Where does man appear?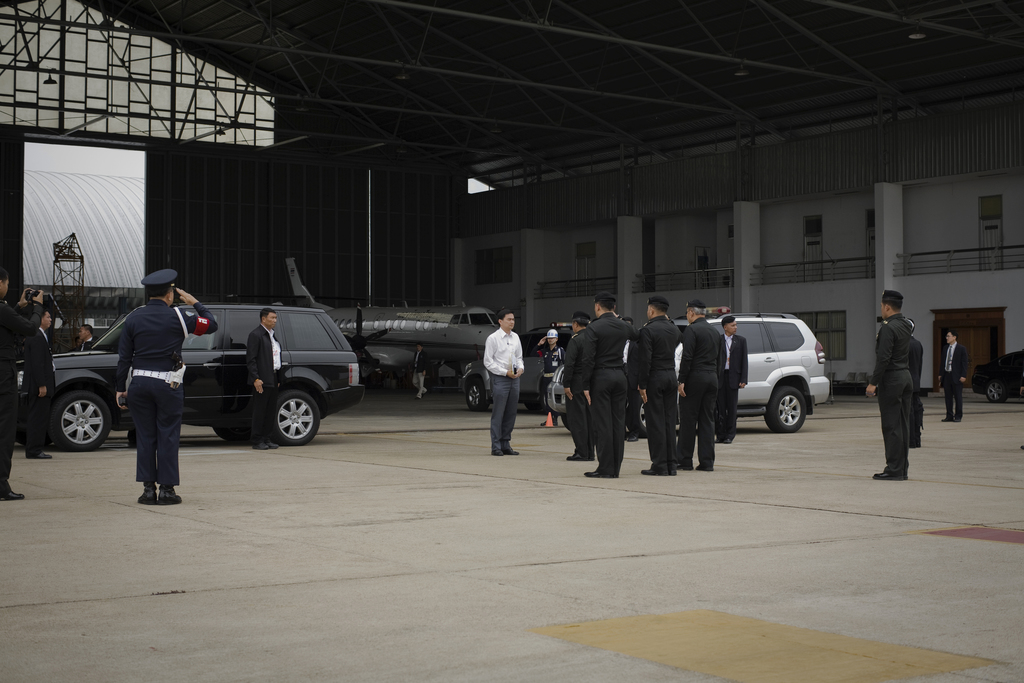
Appears at <bbox>532, 326, 563, 424</bbox>.
